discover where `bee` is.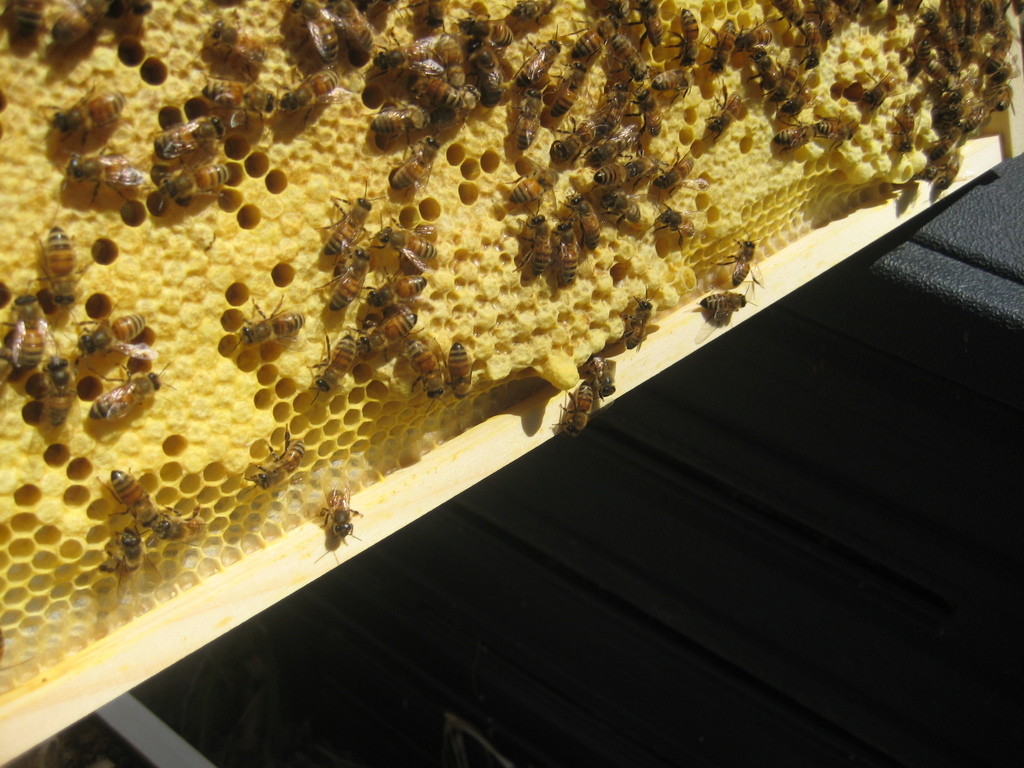
Discovered at region(326, 248, 373, 305).
